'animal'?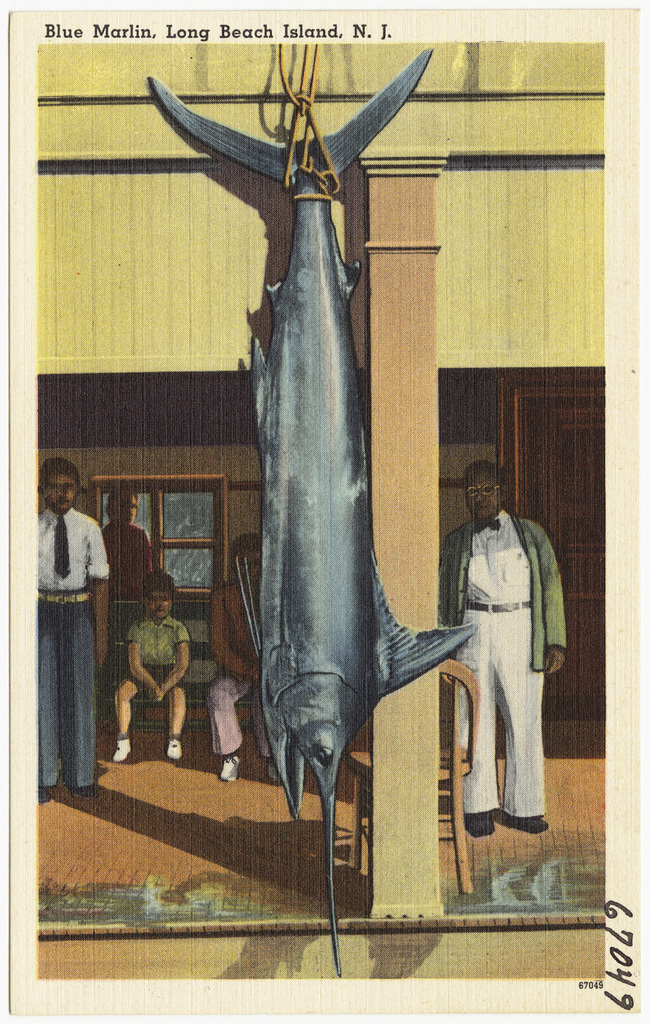
region(147, 41, 475, 976)
